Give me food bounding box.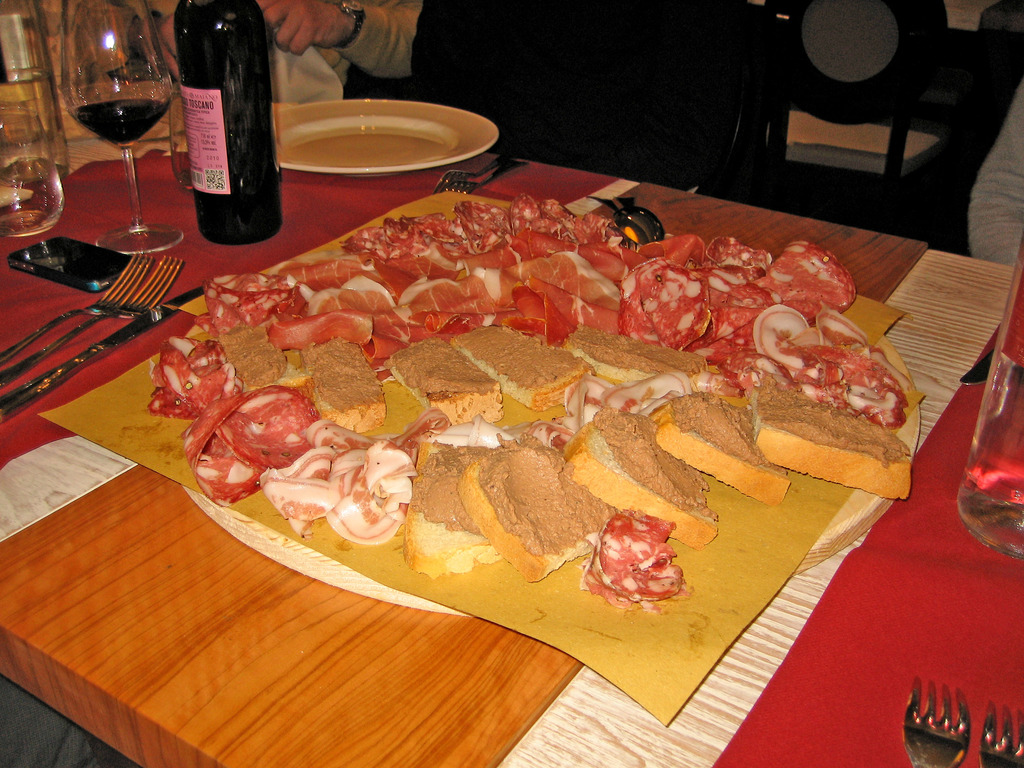
left=143, top=190, right=927, bottom=586.
